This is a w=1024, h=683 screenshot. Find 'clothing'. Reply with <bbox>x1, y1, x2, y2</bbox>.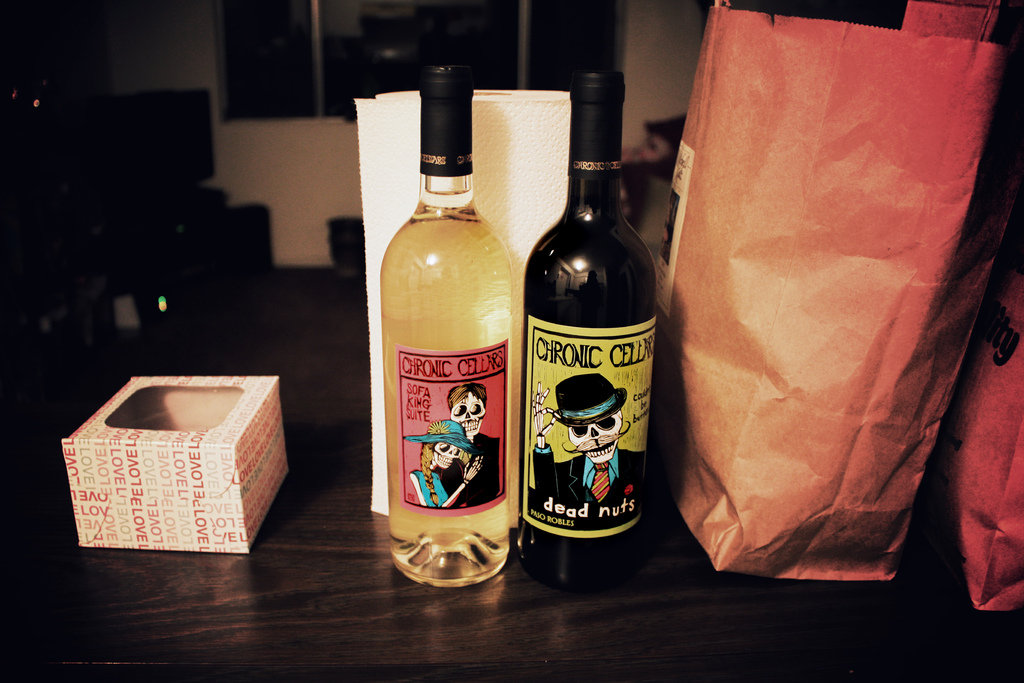
<bbox>442, 434, 497, 508</bbox>.
